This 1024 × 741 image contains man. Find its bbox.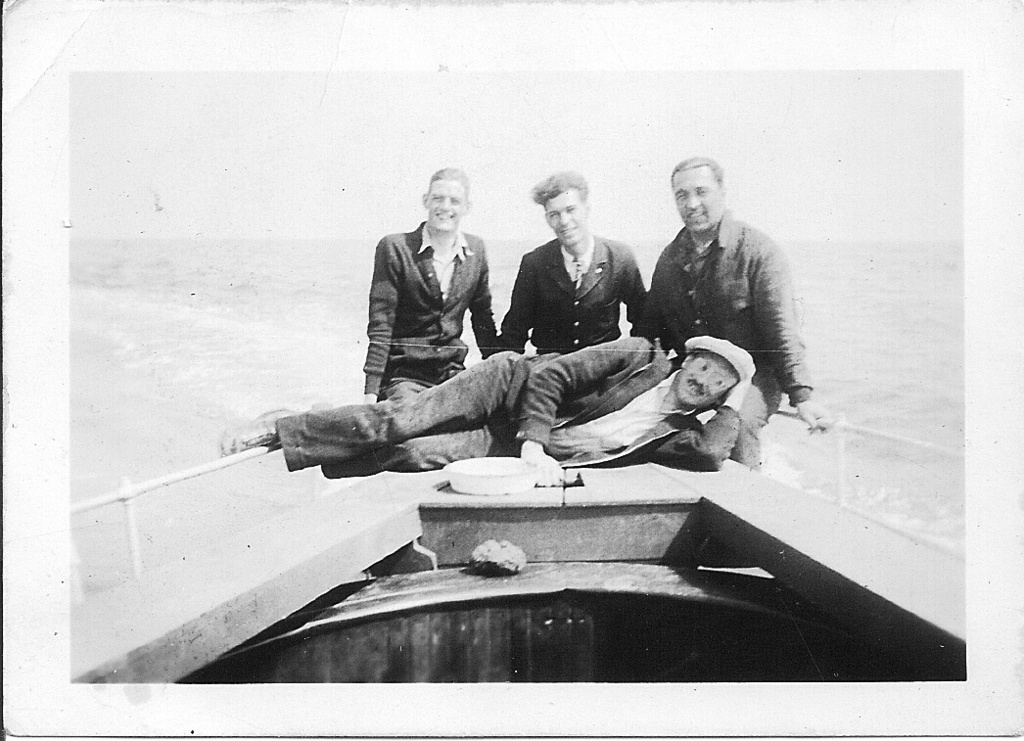
BBox(647, 146, 843, 431).
